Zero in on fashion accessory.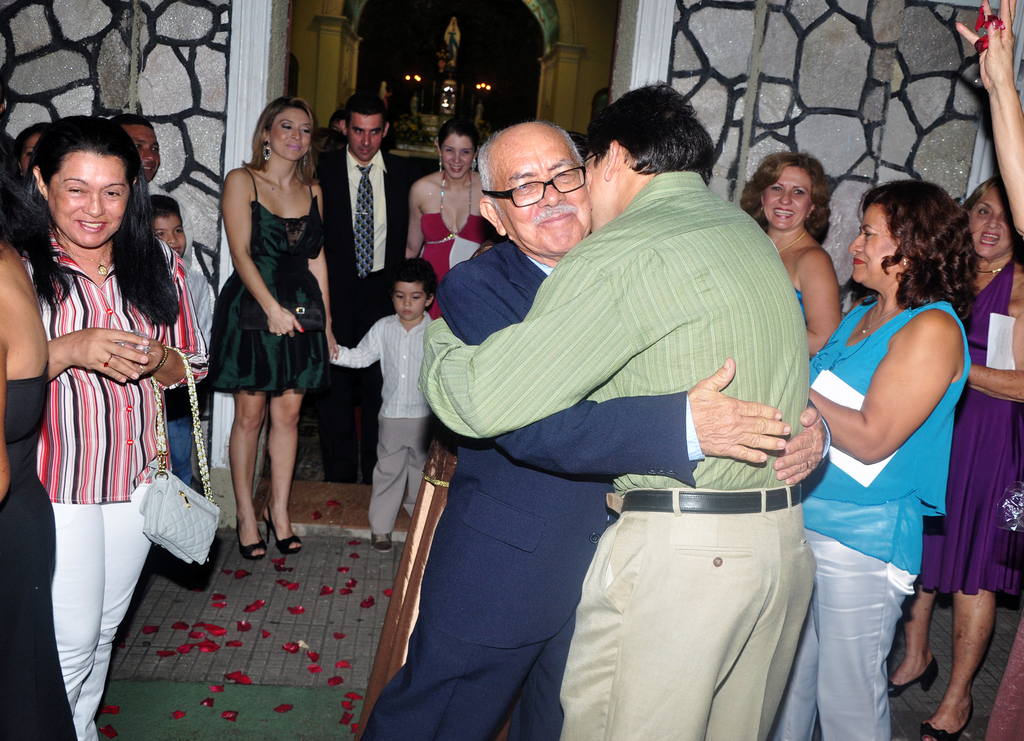
Zeroed in: (left=140, top=366, right=144, bottom=375).
